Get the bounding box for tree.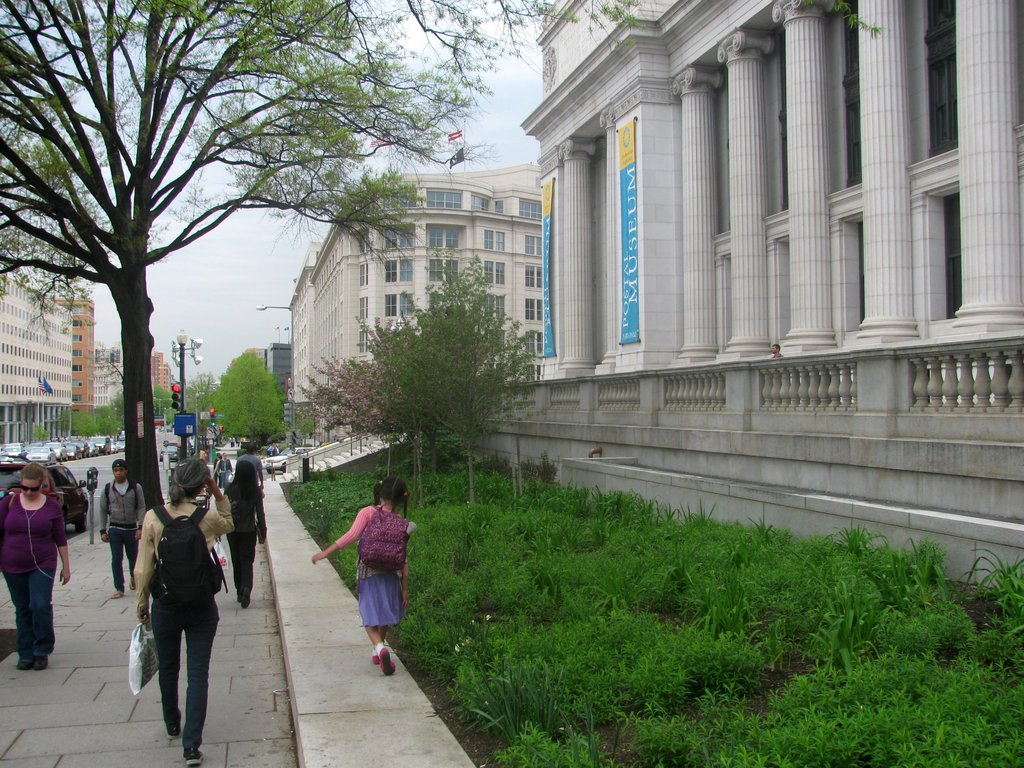
detection(0, 0, 885, 511).
